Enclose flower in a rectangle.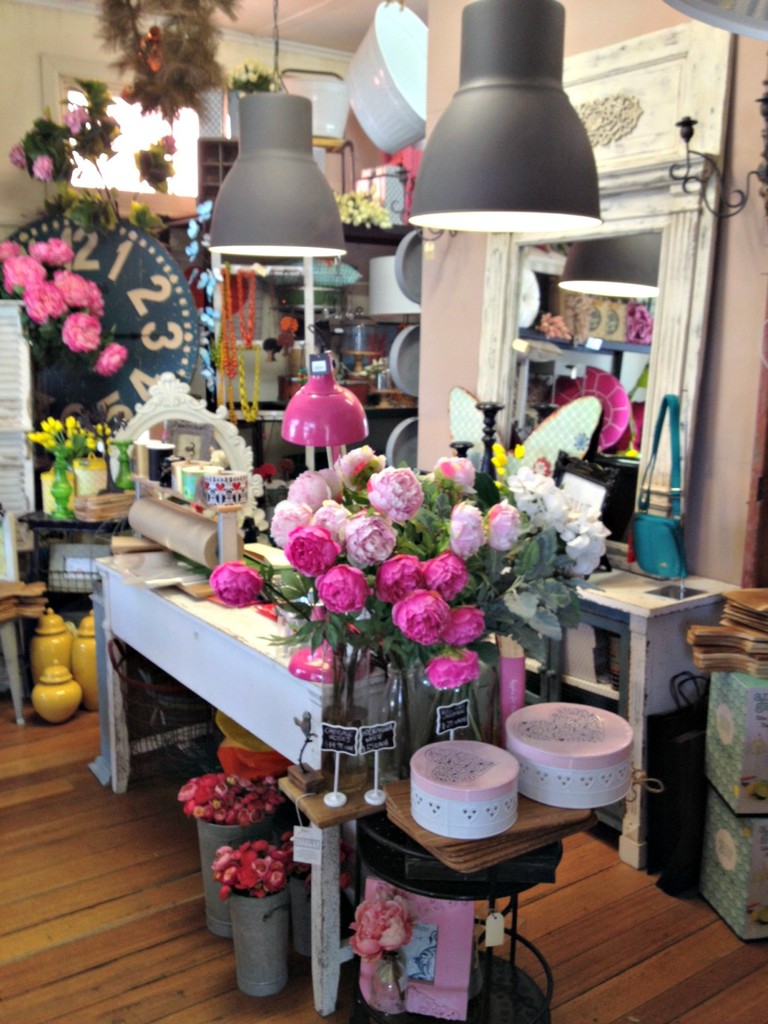
x1=157 y1=134 x2=177 y2=154.
